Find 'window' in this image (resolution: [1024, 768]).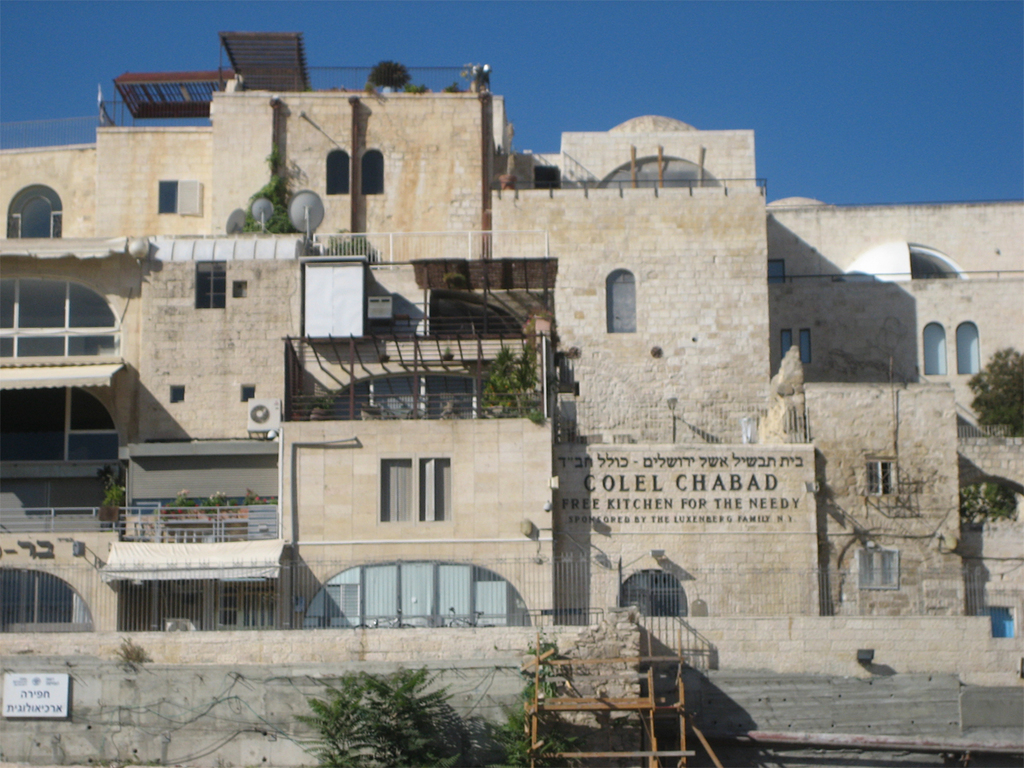
select_region(957, 317, 980, 376).
